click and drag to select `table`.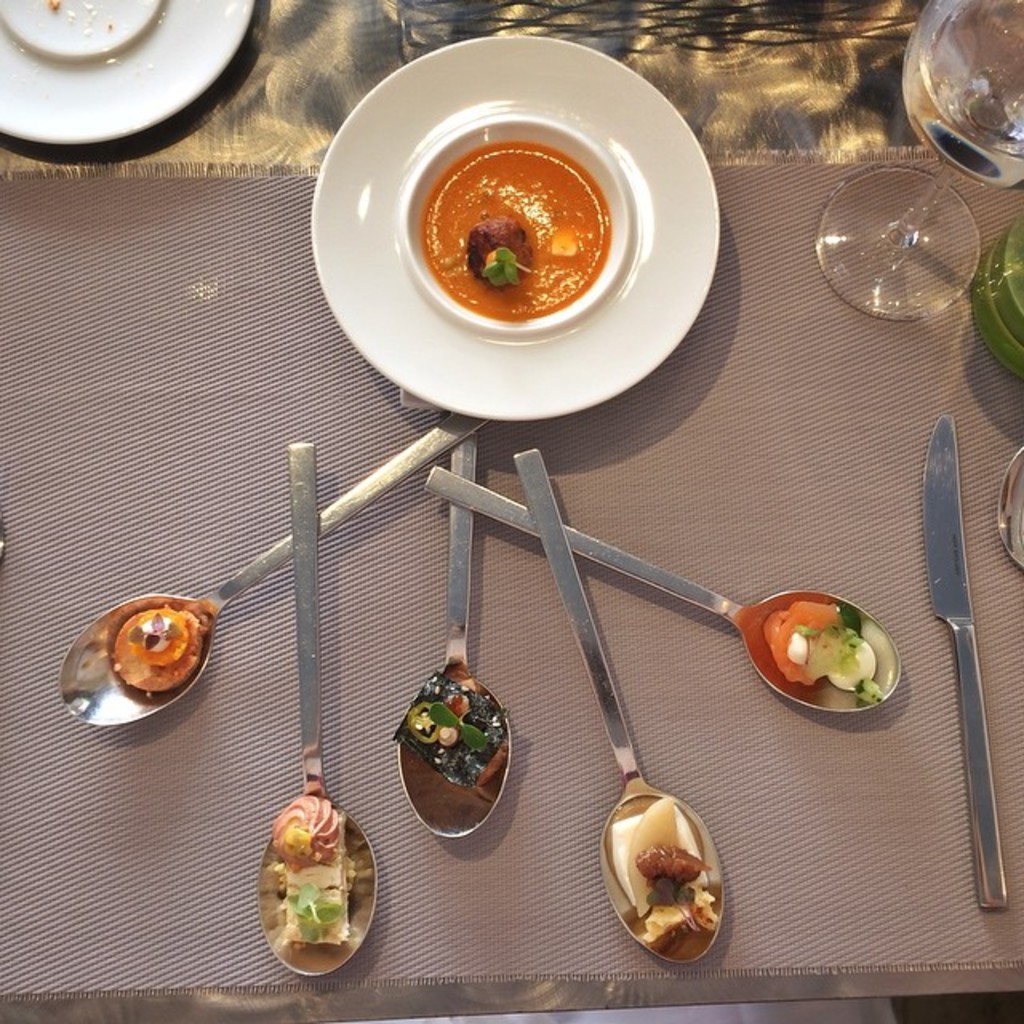
Selection: 0:0:1022:1022.
